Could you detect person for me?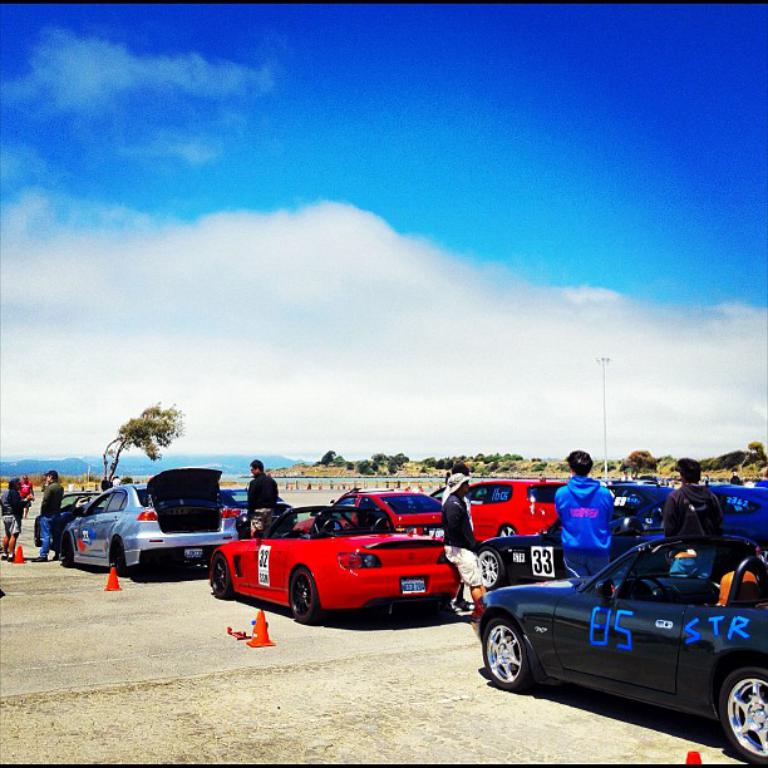
Detection result: Rect(20, 474, 31, 513).
